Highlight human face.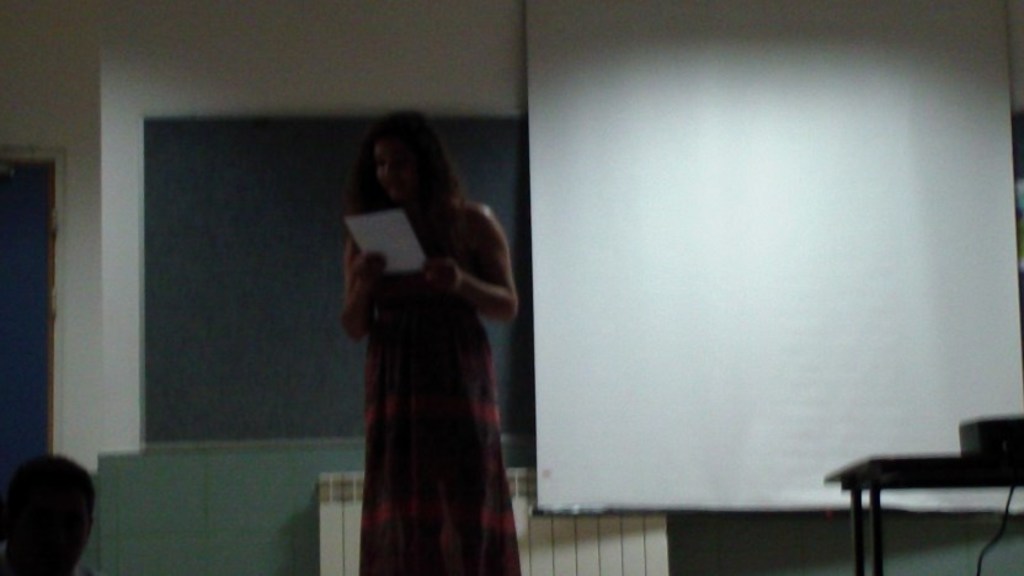
Highlighted region: pyautogui.locateOnScreen(368, 134, 416, 209).
